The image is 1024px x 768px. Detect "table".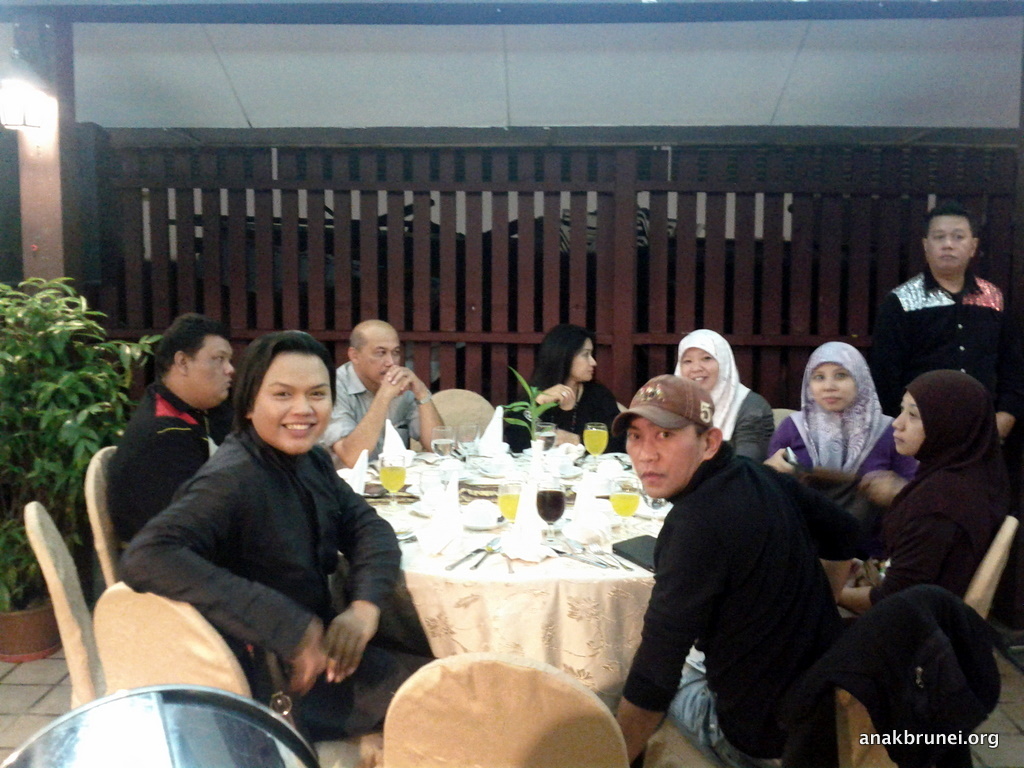
Detection: 362,427,676,736.
